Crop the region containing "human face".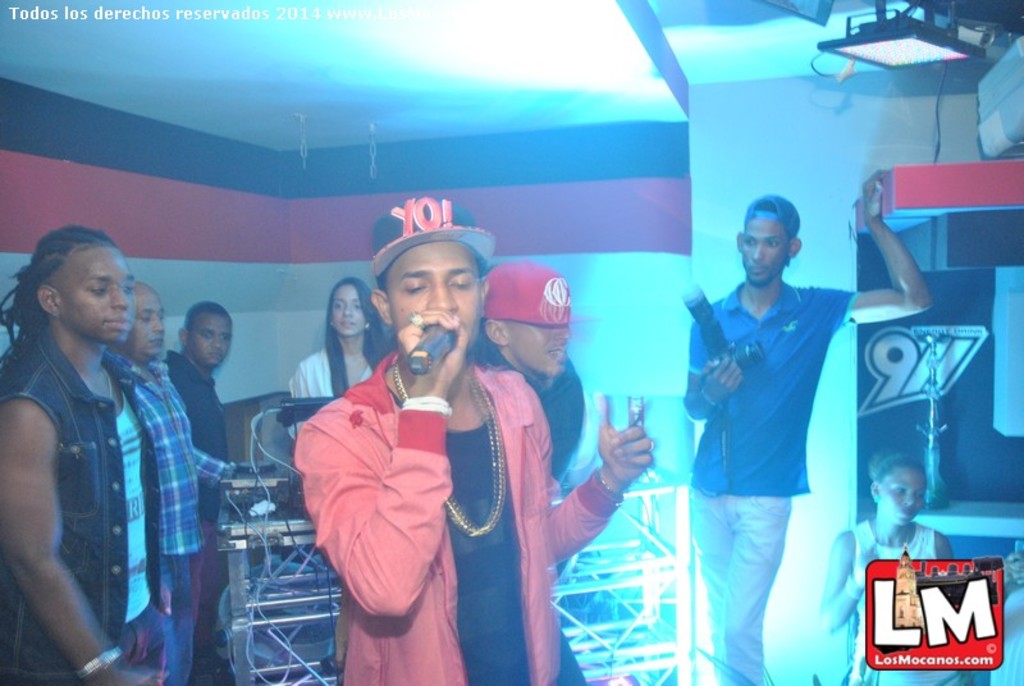
Crop region: 507:317:572:381.
